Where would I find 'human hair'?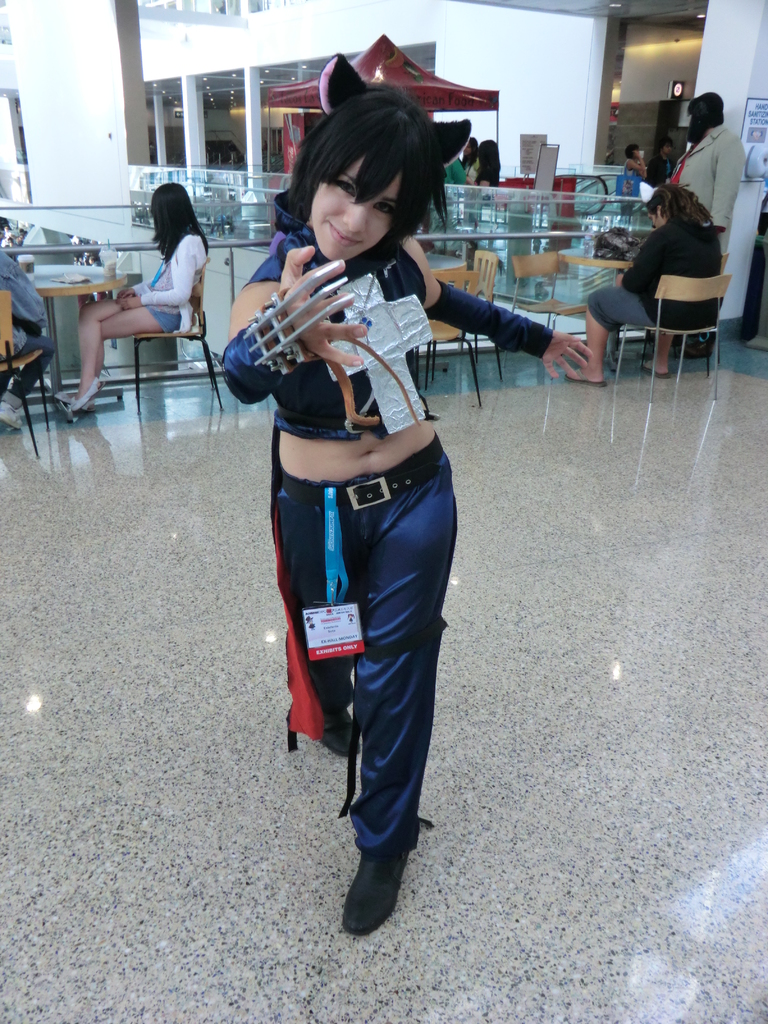
At left=644, top=181, right=709, bottom=225.
